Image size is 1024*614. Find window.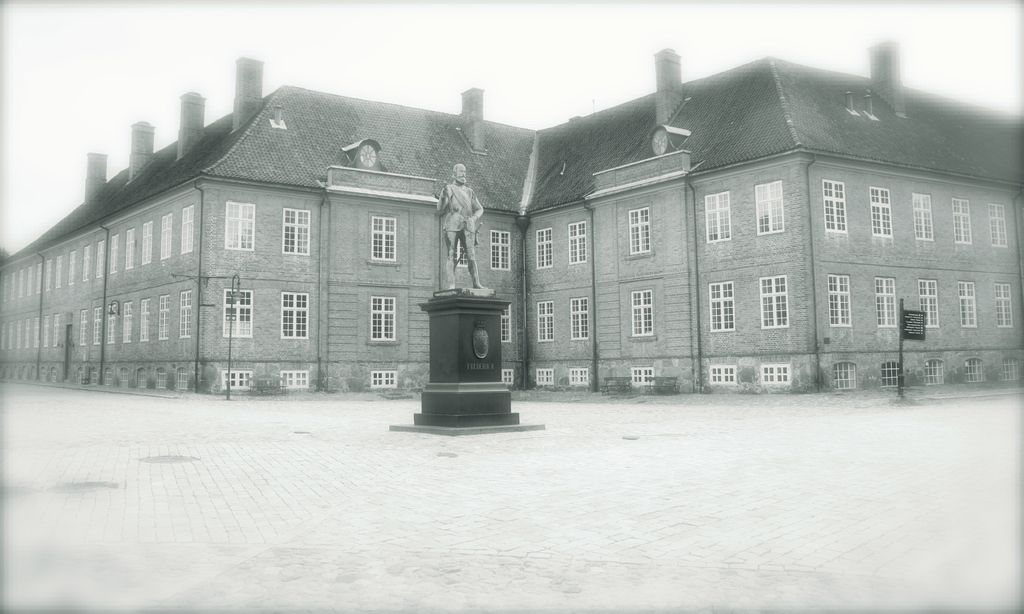
(x1=139, y1=369, x2=145, y2=389).
